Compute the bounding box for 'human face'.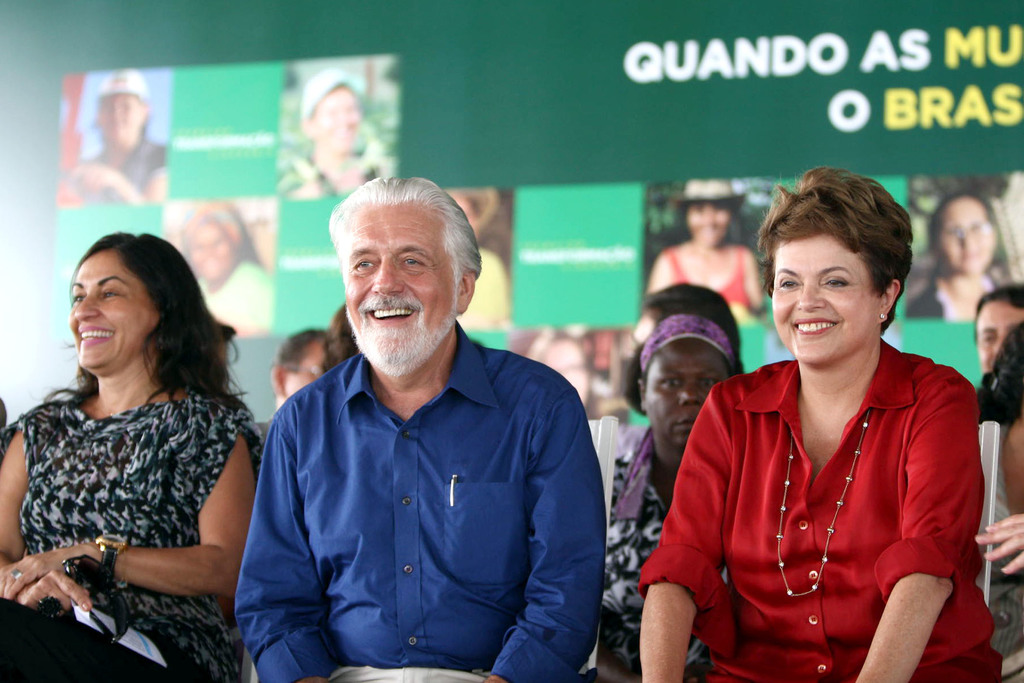
769/236/874/358.
